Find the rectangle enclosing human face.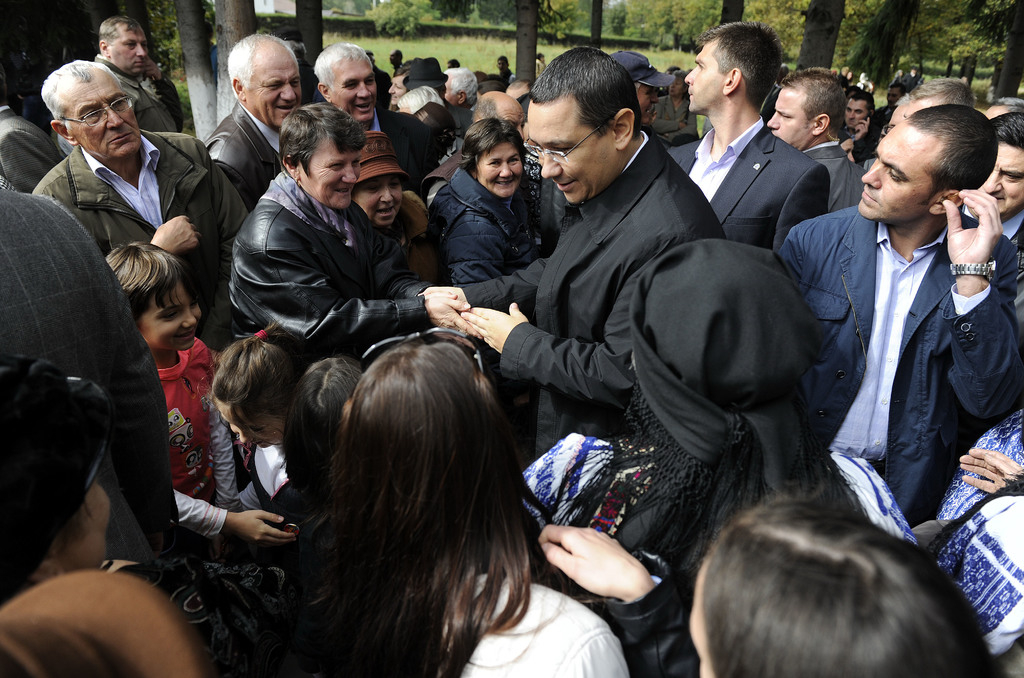
crop(859, 118, 934, 218).
